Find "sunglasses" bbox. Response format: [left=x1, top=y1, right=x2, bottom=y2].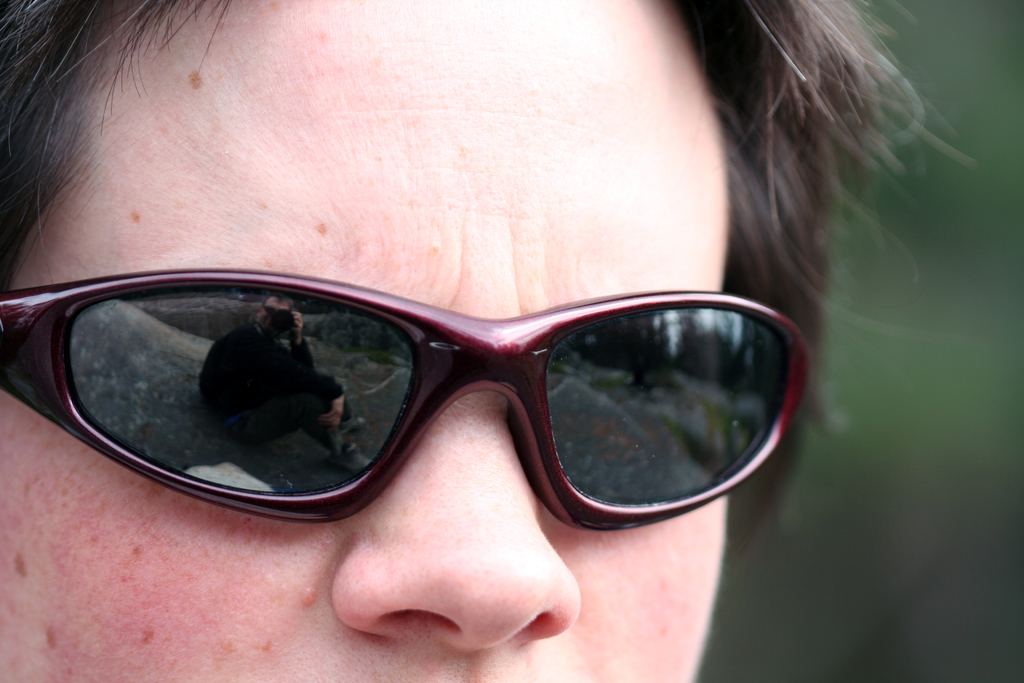
[left=0, top=263, right=812, bottom=531].
